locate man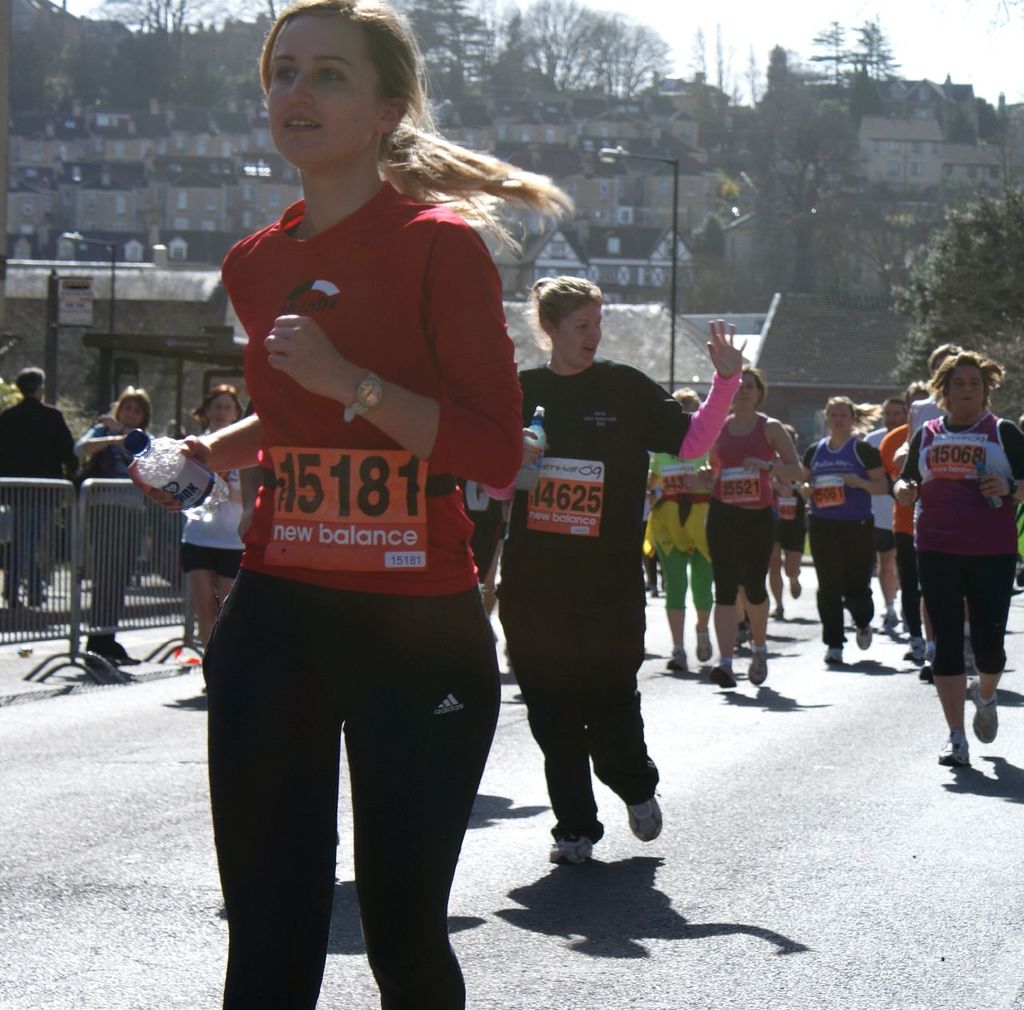
left=163, top=72, right=537, bottom=1009
